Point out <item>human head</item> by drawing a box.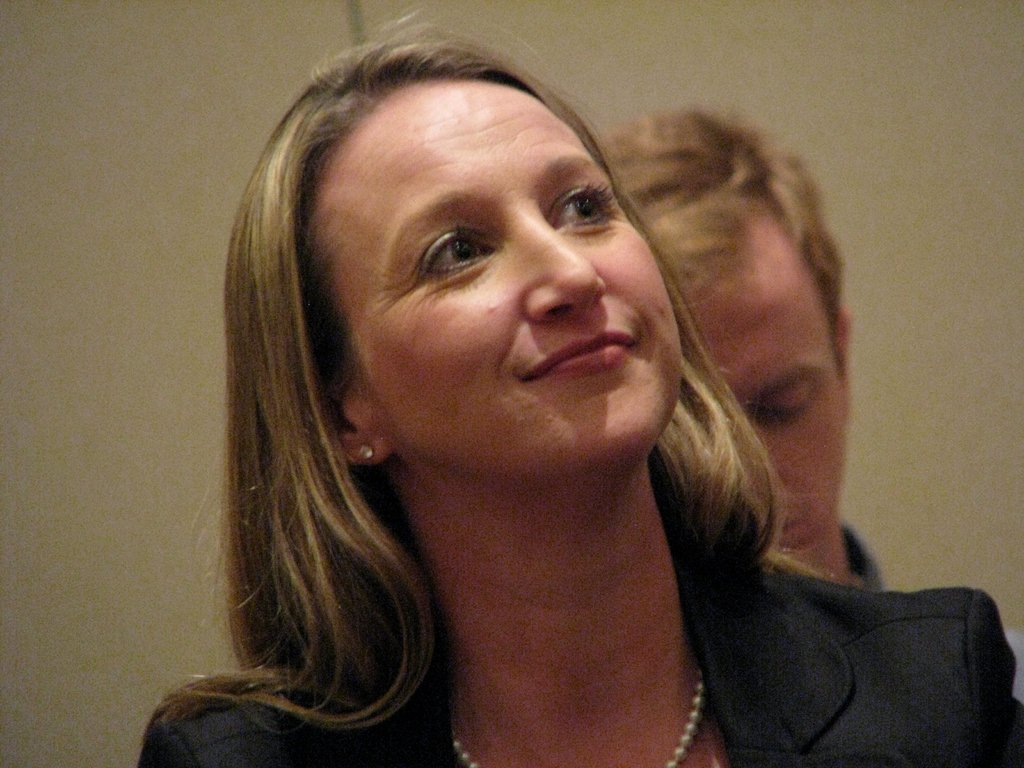
box=[593, 105, 855, 585].
